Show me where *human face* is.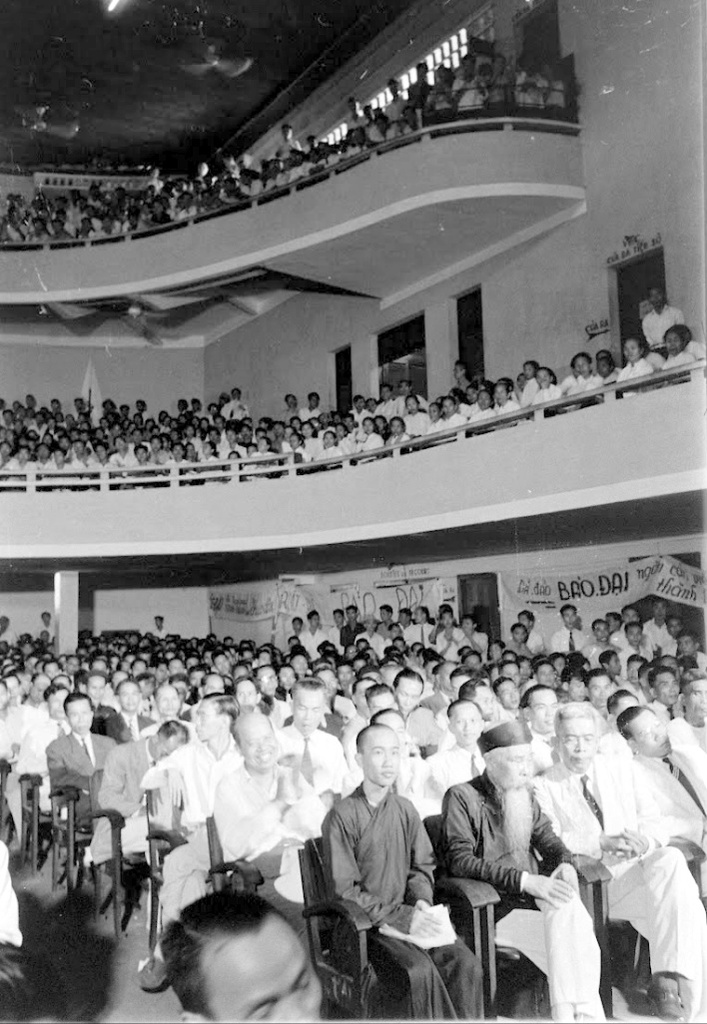
*human face* is at crop(622, 335, 642, 358).
